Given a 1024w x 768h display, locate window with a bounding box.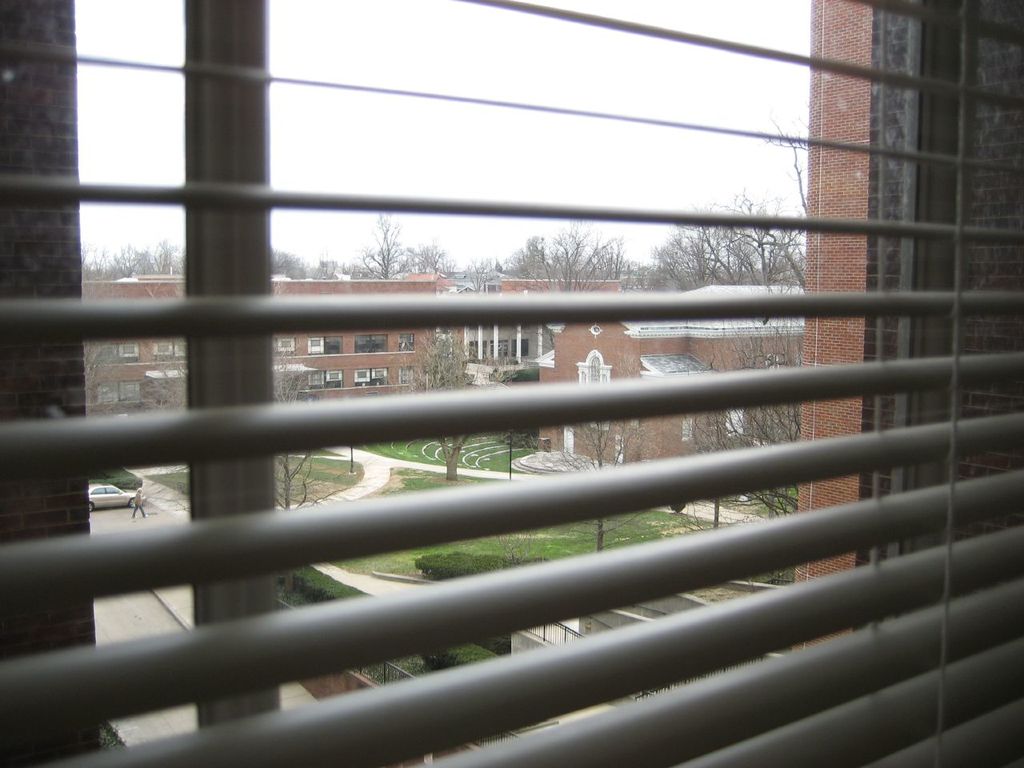
Located: <bbox>398, 366, 416, 386</bbox>.
